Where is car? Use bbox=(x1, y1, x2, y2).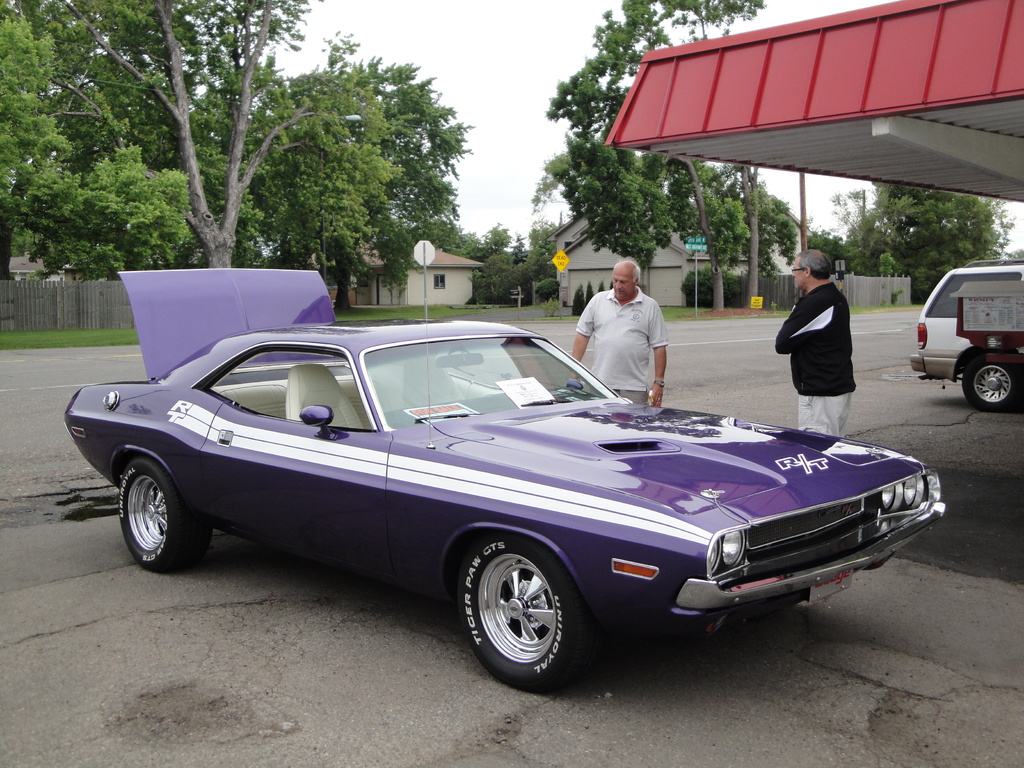
bbox=(63, 267, 948, 685).
